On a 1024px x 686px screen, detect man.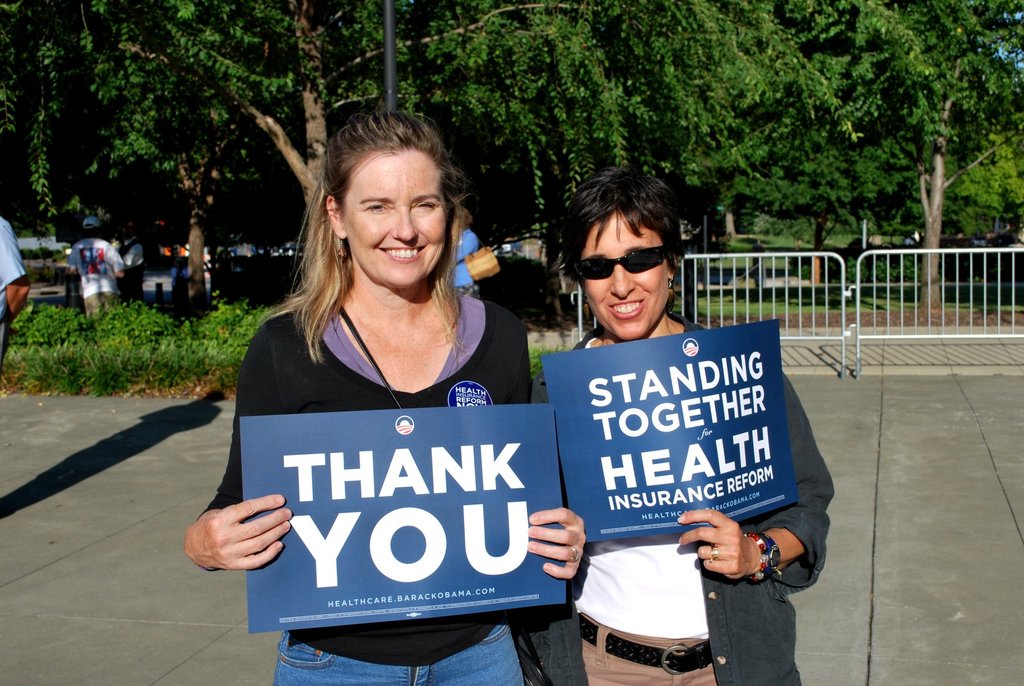
rect(113, 221, 143, 315).
